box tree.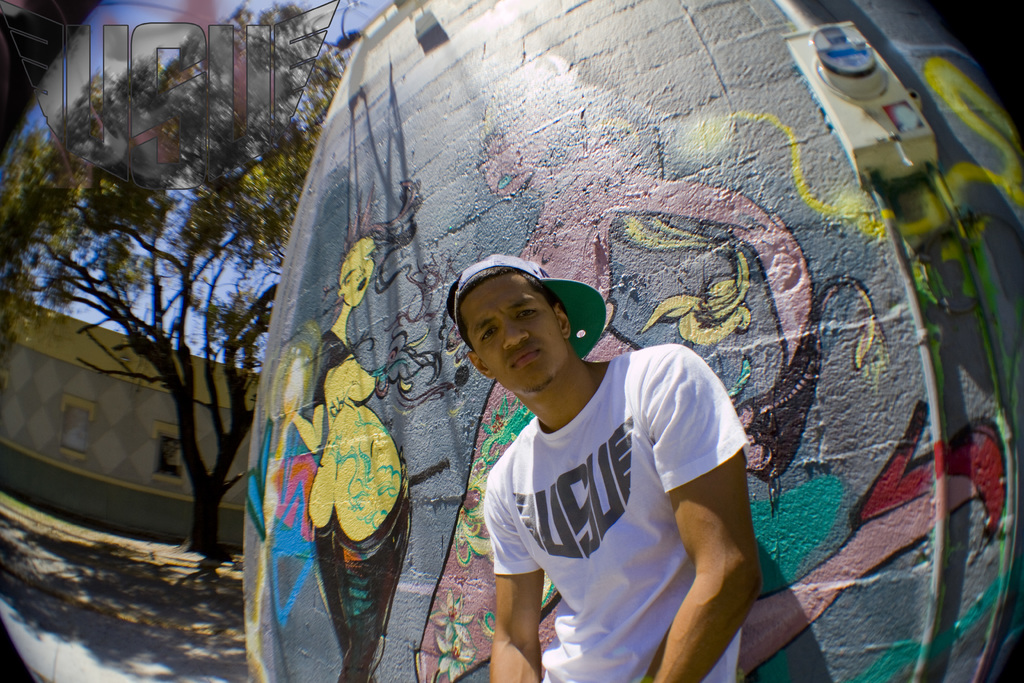
(left=31, top=83, right=311, bottom=506).
